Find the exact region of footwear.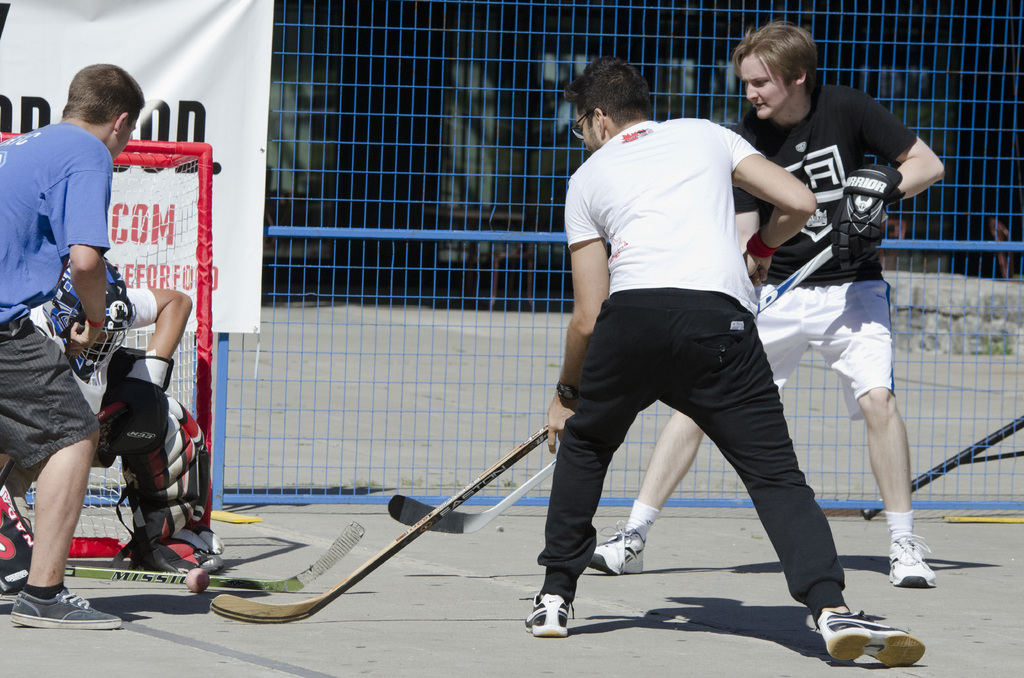
Exact region: crop(125, 547, 212, 581).
